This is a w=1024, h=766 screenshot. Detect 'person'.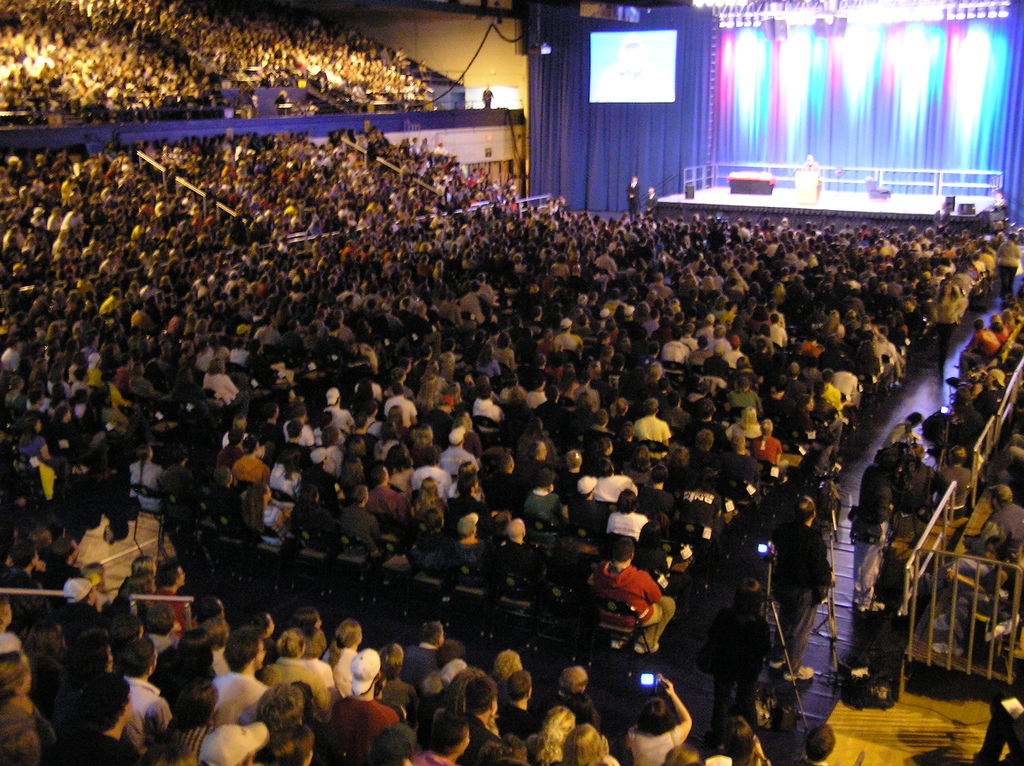
[694,339,717,364].
